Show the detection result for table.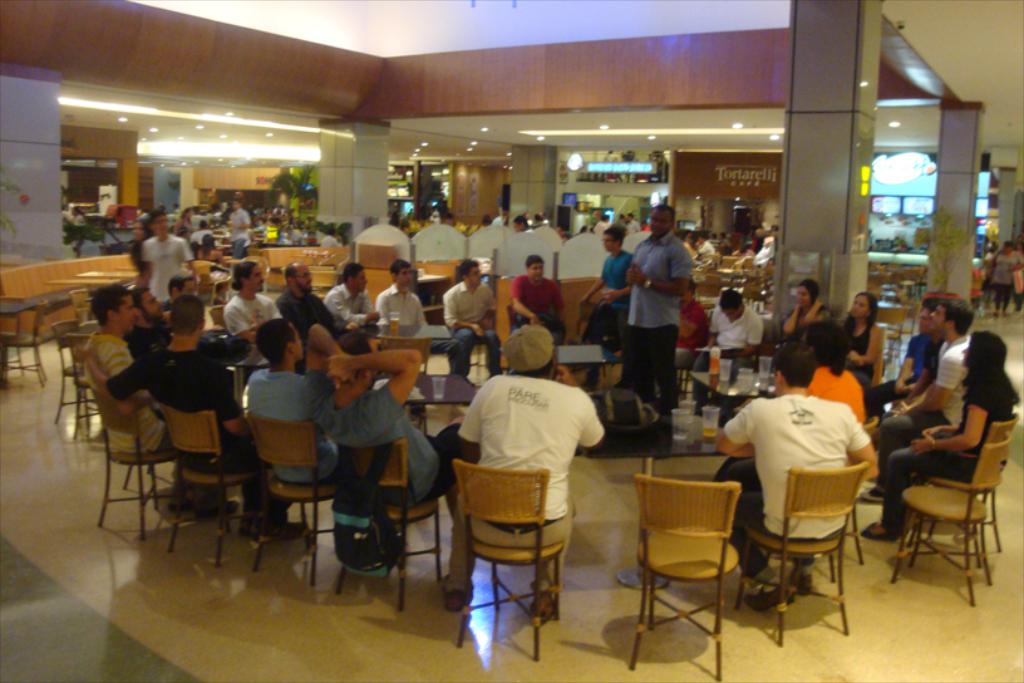
locate(79, 269, 137, 284).
